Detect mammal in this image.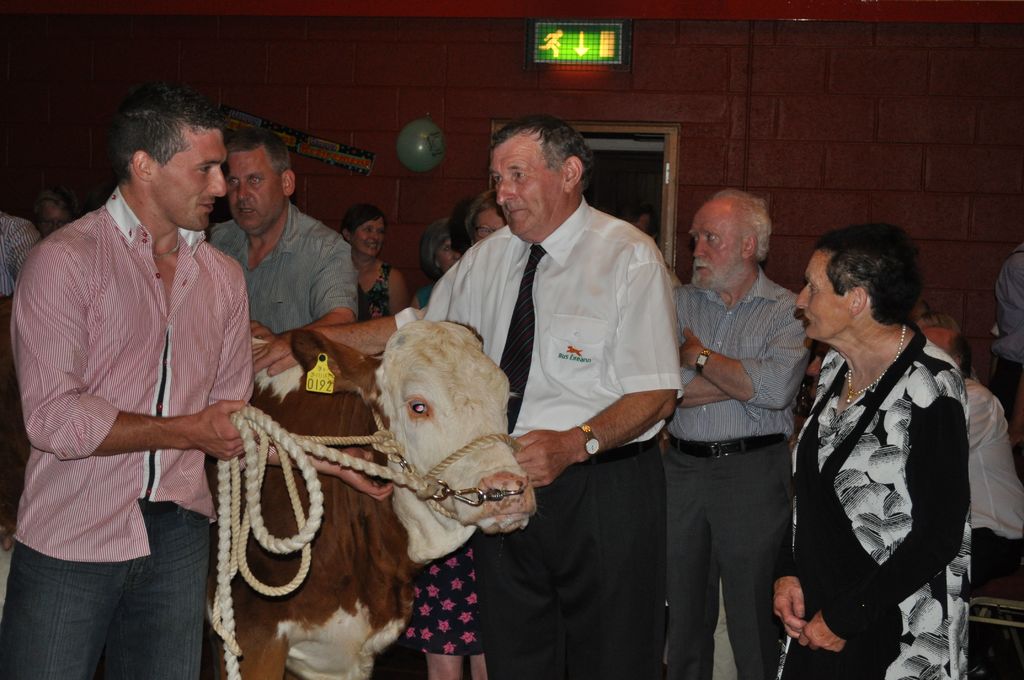
Detection: select_region(0, 83, 394, 674).
